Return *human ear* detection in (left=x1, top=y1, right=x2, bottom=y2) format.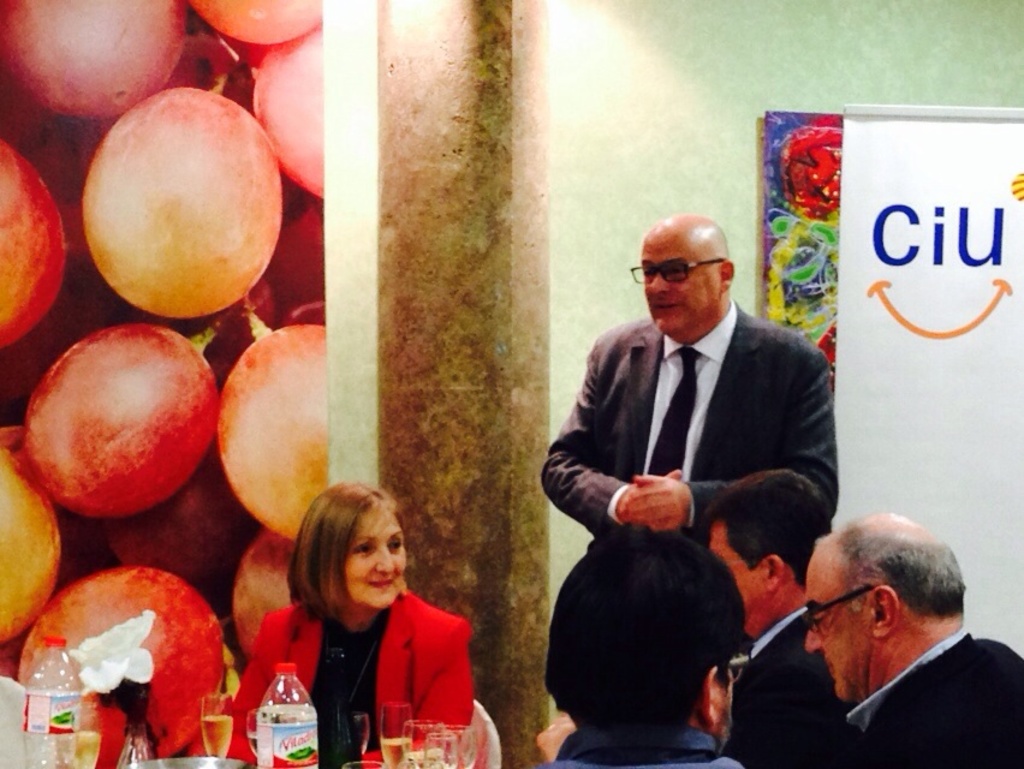
(left=763, top=553, right=786, bottom=590).
